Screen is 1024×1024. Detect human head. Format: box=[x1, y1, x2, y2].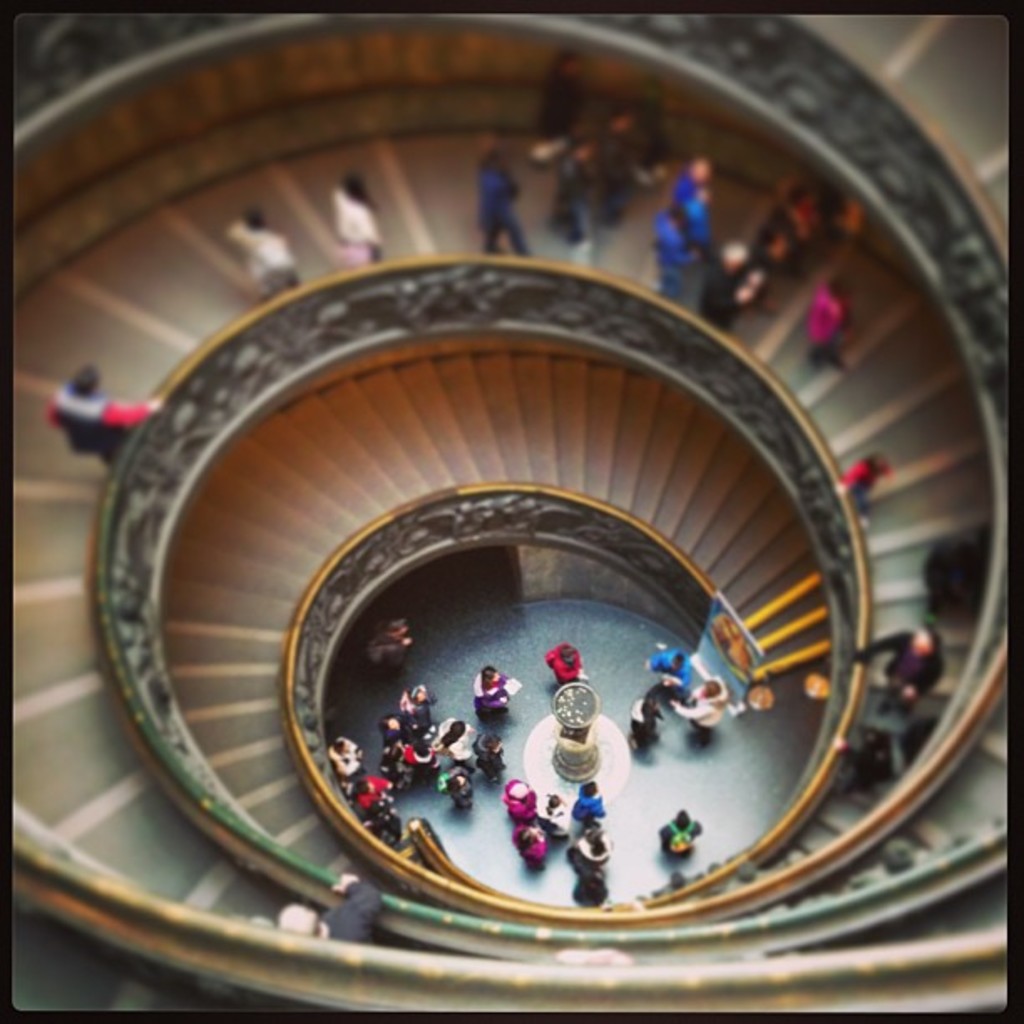
box=[273, 900, 325, 937].
